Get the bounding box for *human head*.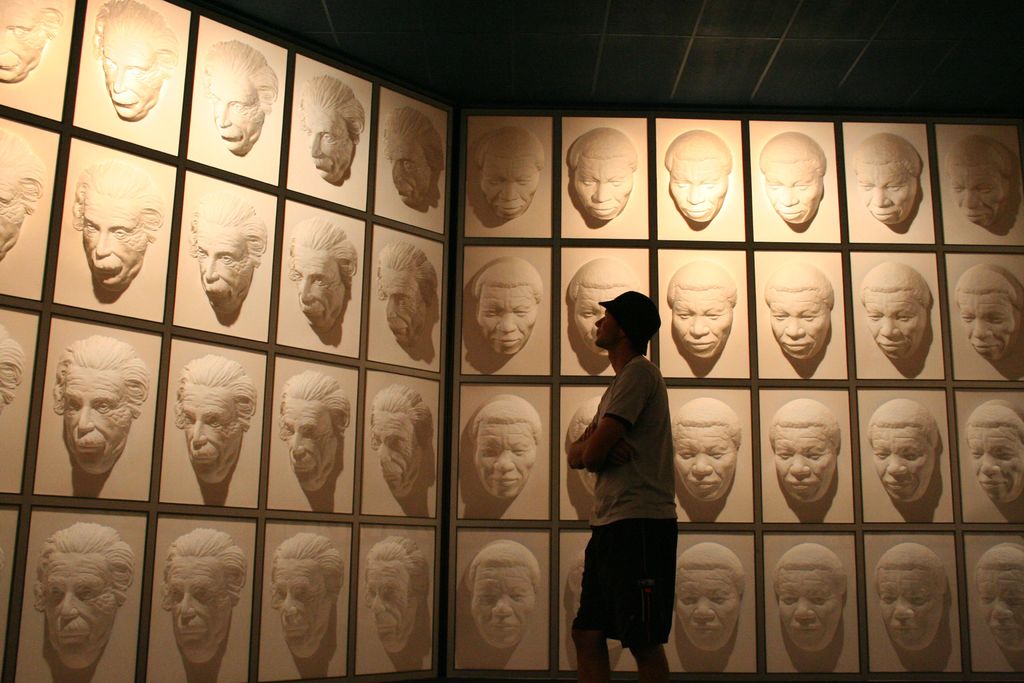
crop(867, 399, 941, 506).
